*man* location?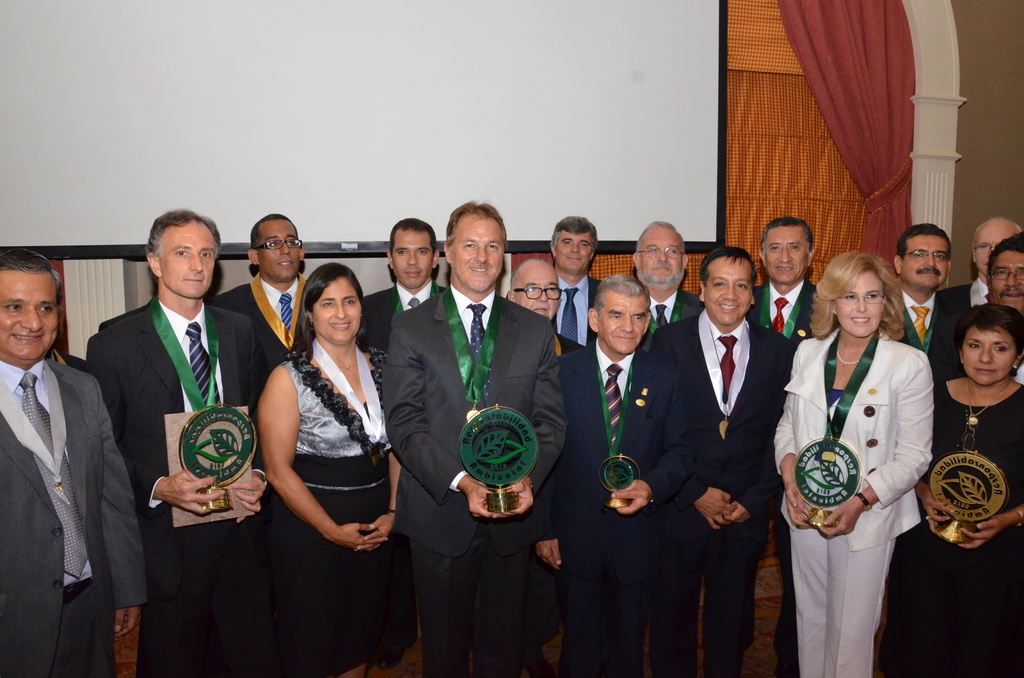
bbox=[381, 198, 567, 677]
